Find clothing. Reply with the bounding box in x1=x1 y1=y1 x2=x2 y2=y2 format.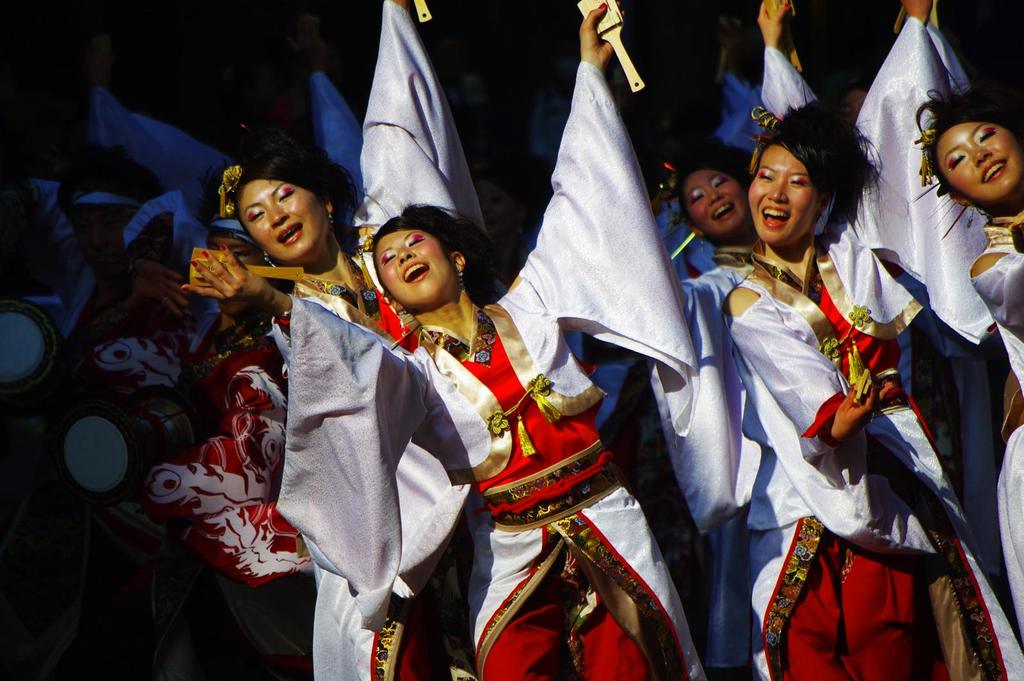
x1=640 y1=36 x2=835 y2=572.
